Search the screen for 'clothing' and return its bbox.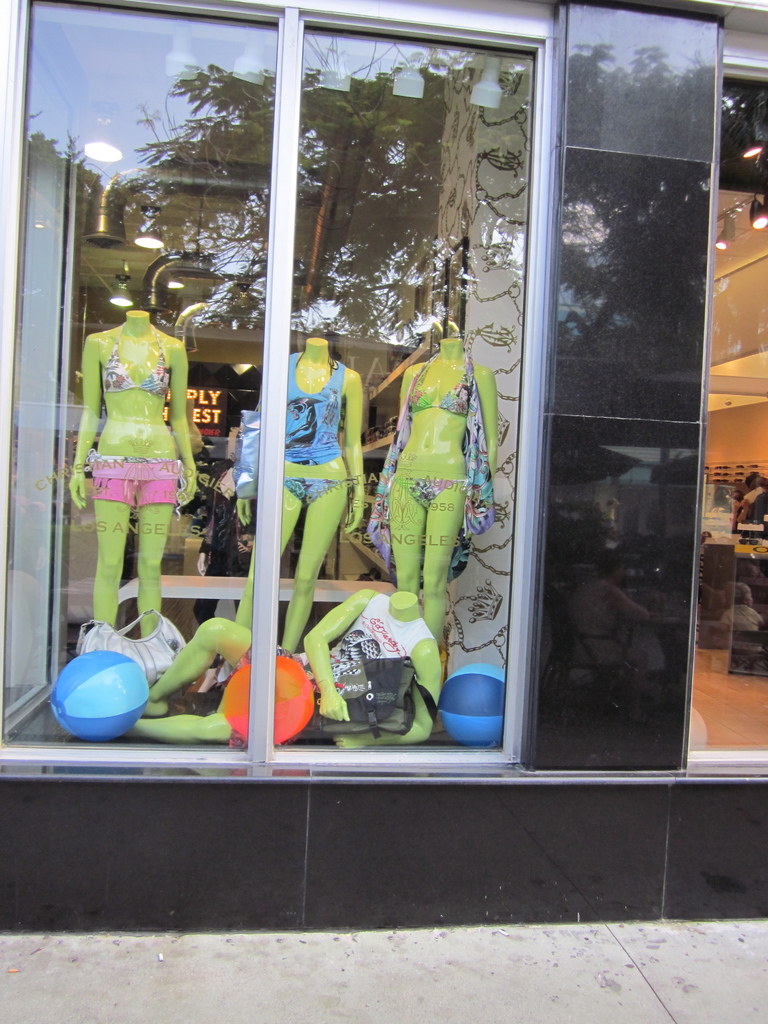
Found: <box>216,594,435,753</box>.
